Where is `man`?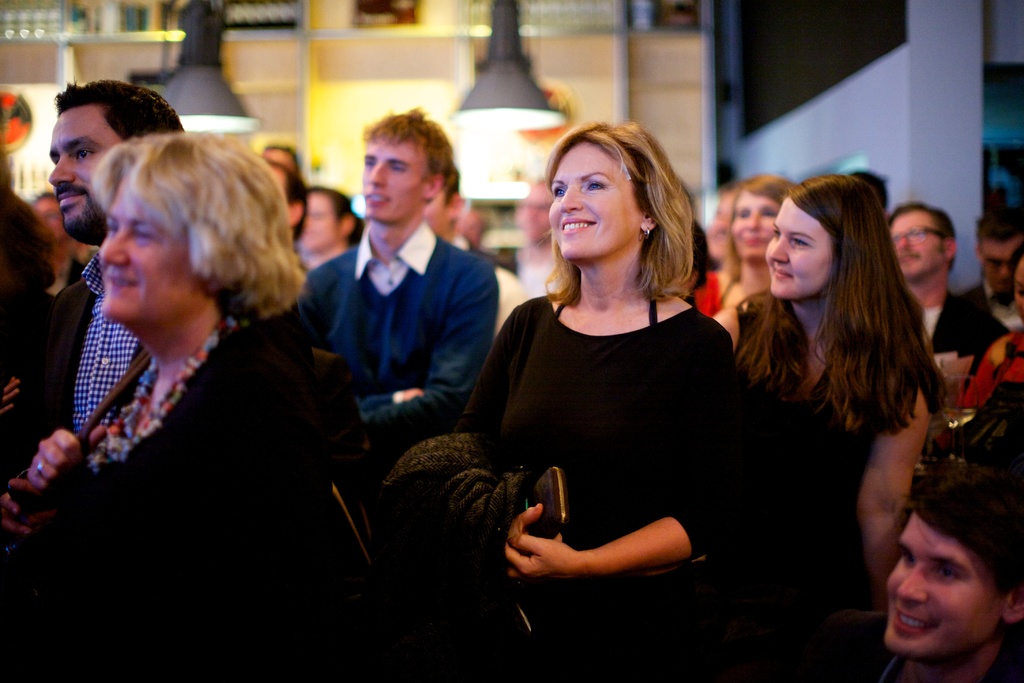
{"left": 966, "top": 213, "right": 1023, "bottom": 327}.
